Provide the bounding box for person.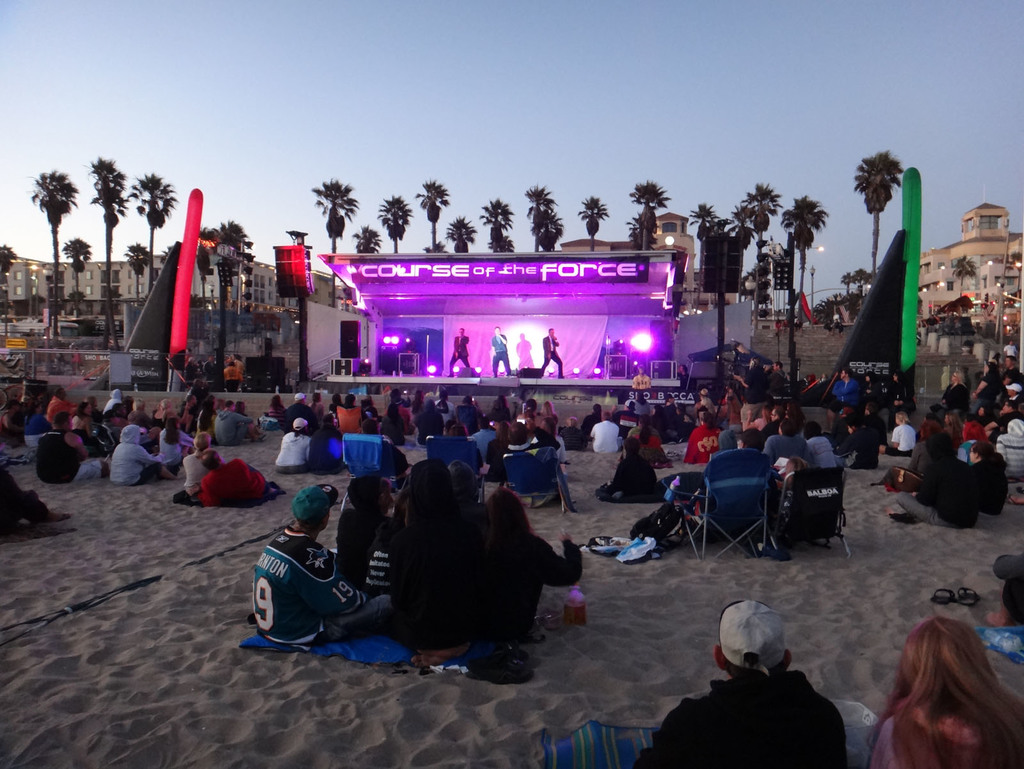
[272,419,316,473].
